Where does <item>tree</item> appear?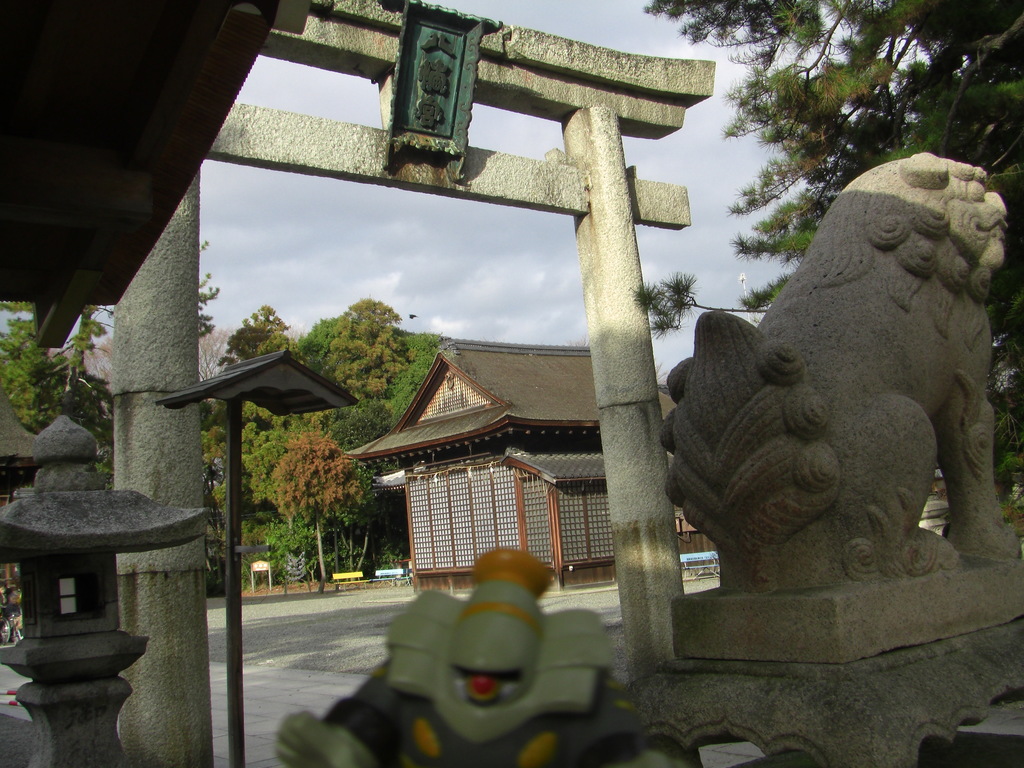
Appears at [x1=267, y1=426, x2=370, y2=596].
